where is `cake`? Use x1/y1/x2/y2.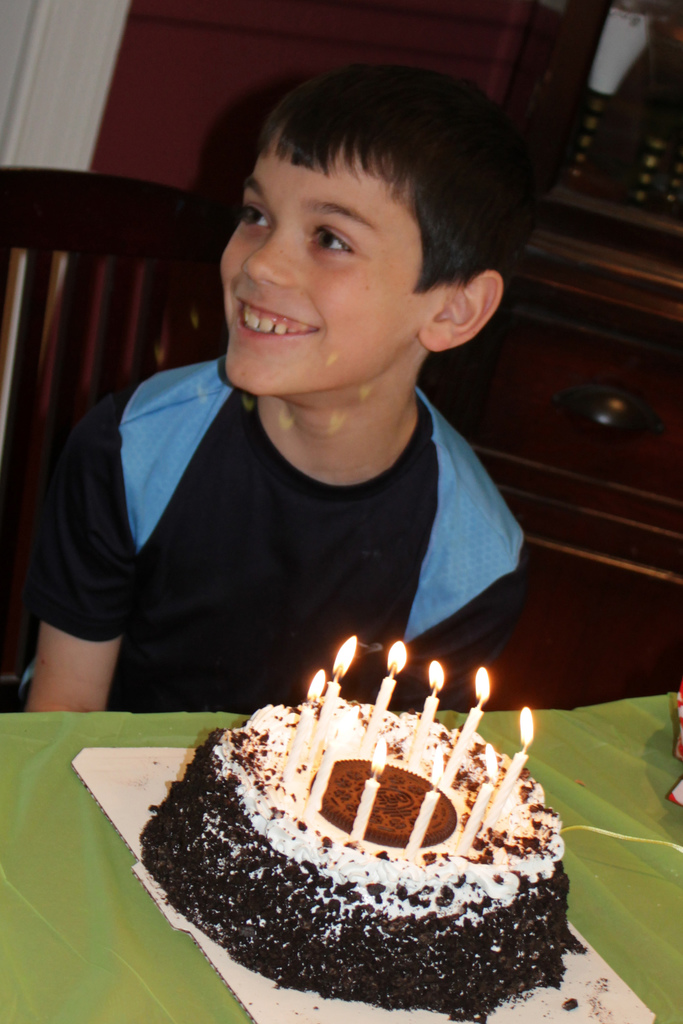
136/702/588/1023.
